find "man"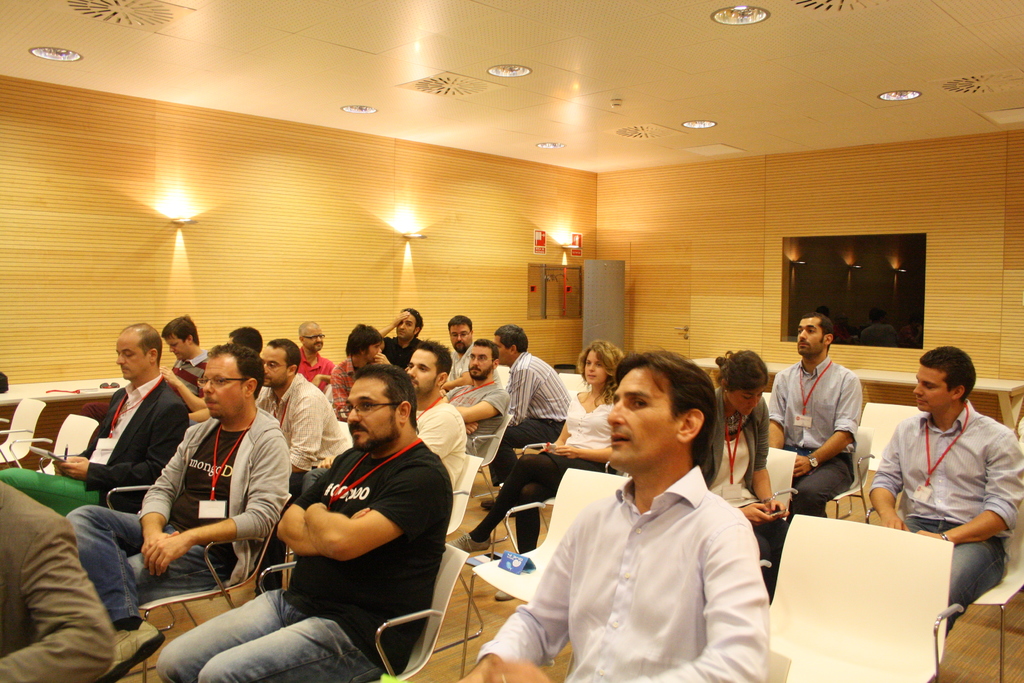
locate(767, 315, 867, 528)
